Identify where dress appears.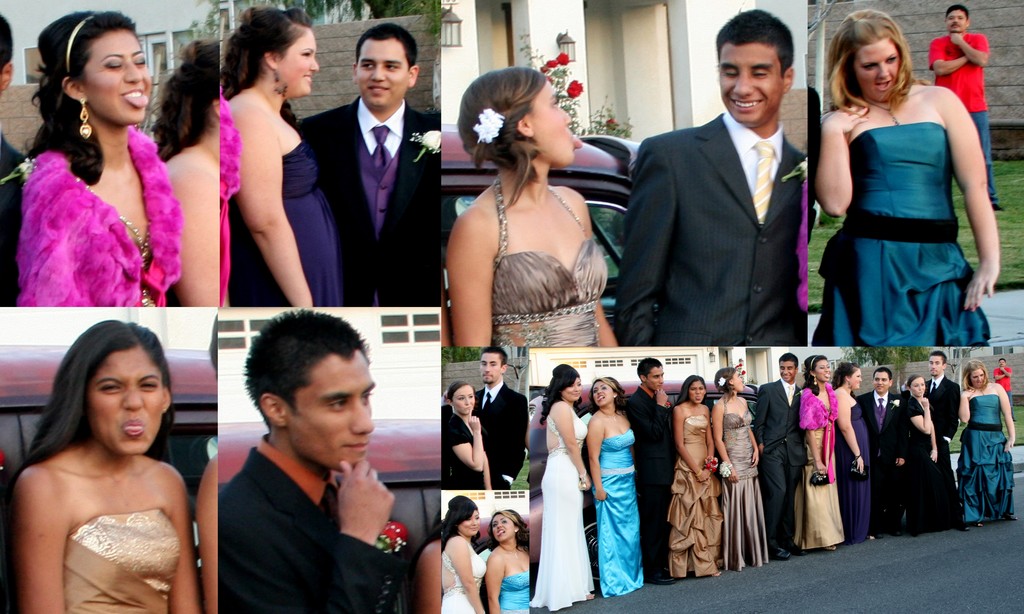
Appears at rect(721, 397, 771, 569).
